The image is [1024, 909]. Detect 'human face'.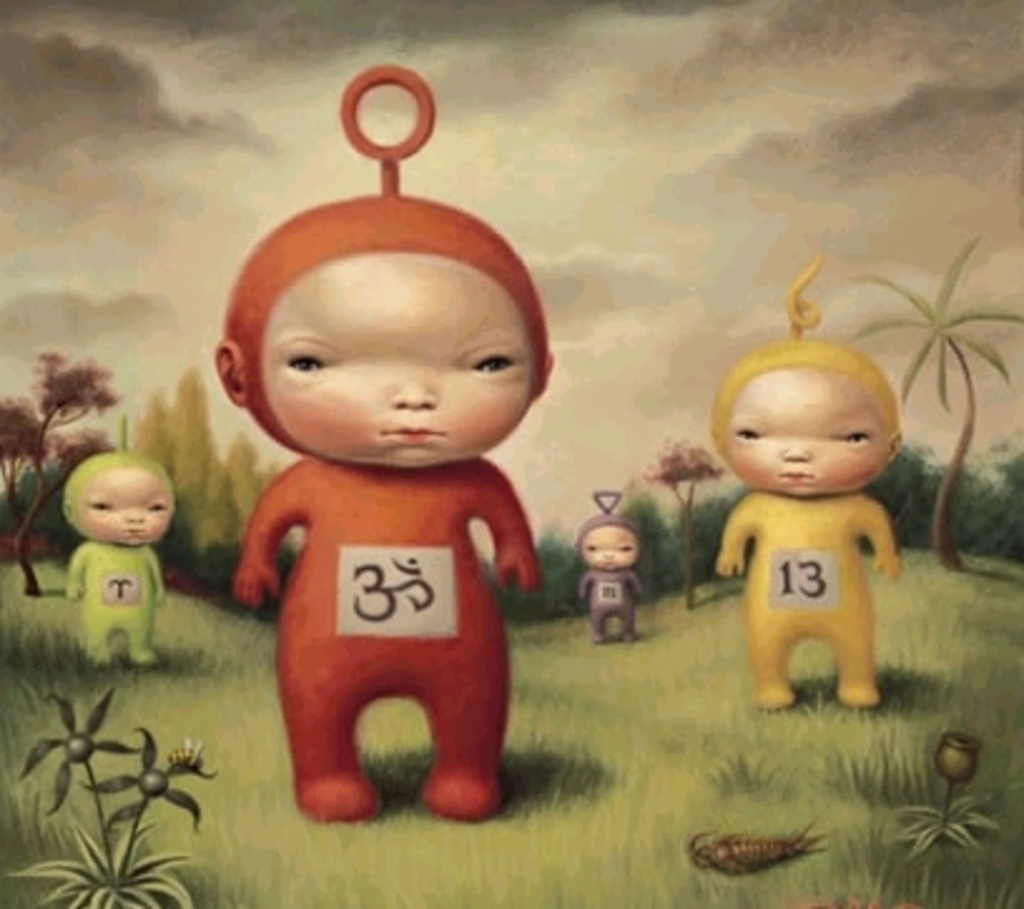
Detection: bbox=(580, 520, 640, 567).
